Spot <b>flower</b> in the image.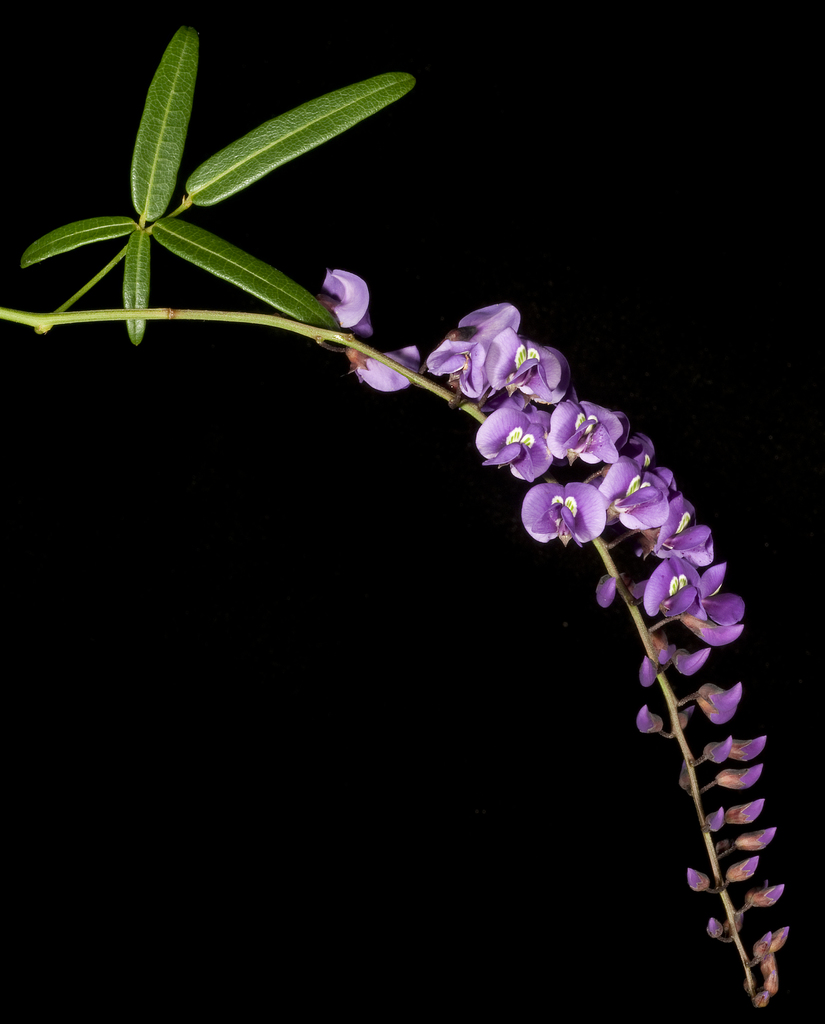
<b>flower</b> found at {"left": 725, "top": 798, "right": 767, "bottom": 824}.
